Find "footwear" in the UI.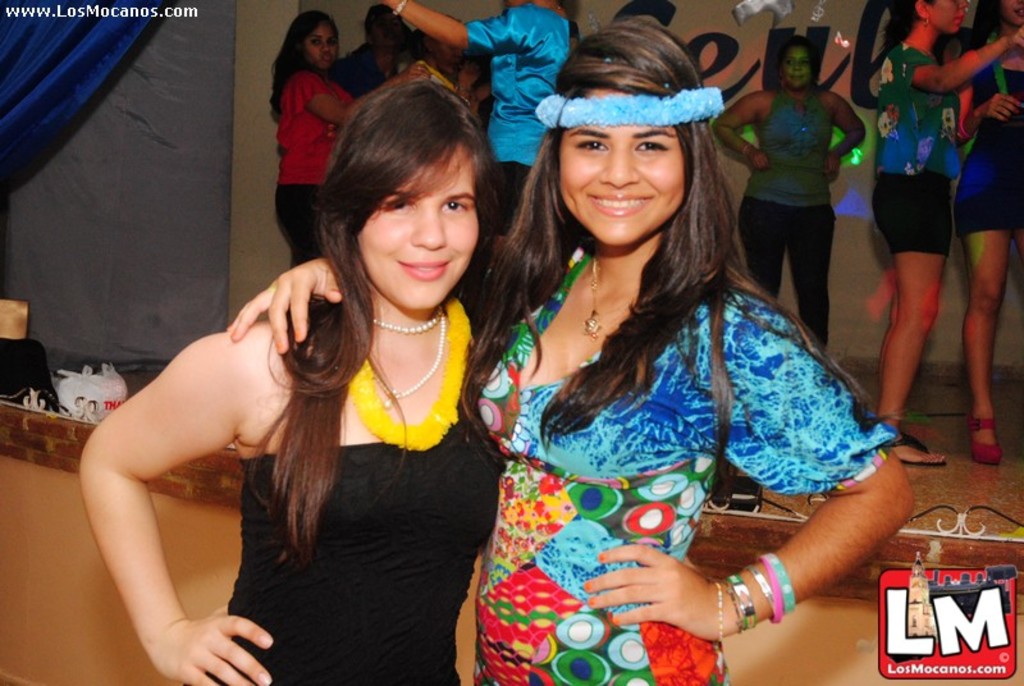
UI element at x1=891 y1=429 x2=943 y2=463.
